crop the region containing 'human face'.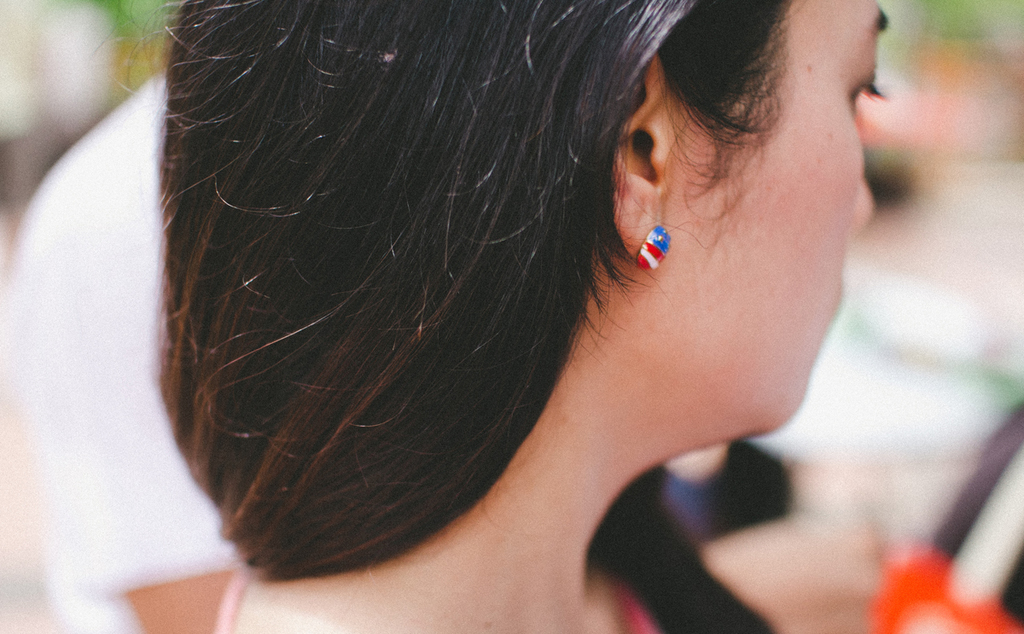
Crop region: {"x1": 700, "y1": 0, "x2": 880, "y2": 435}.
